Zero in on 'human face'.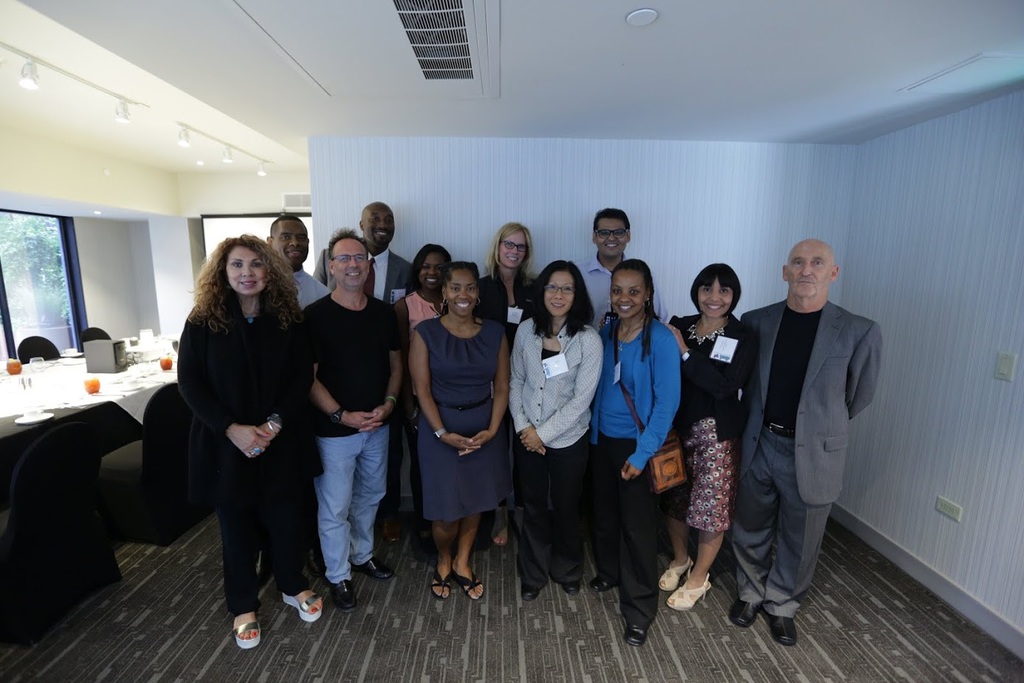
Zeroed in: 697, 279, 732, 319.
